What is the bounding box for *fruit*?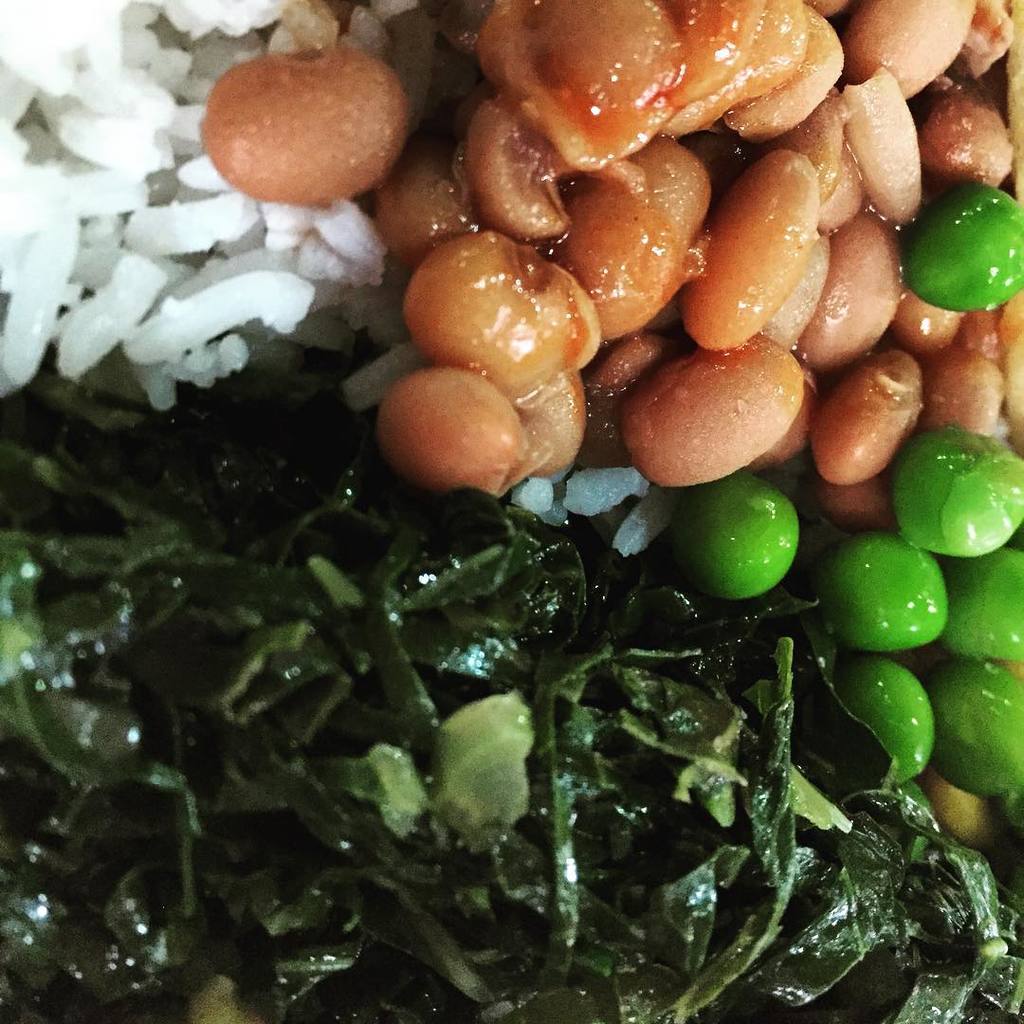
387,352,551,484.
